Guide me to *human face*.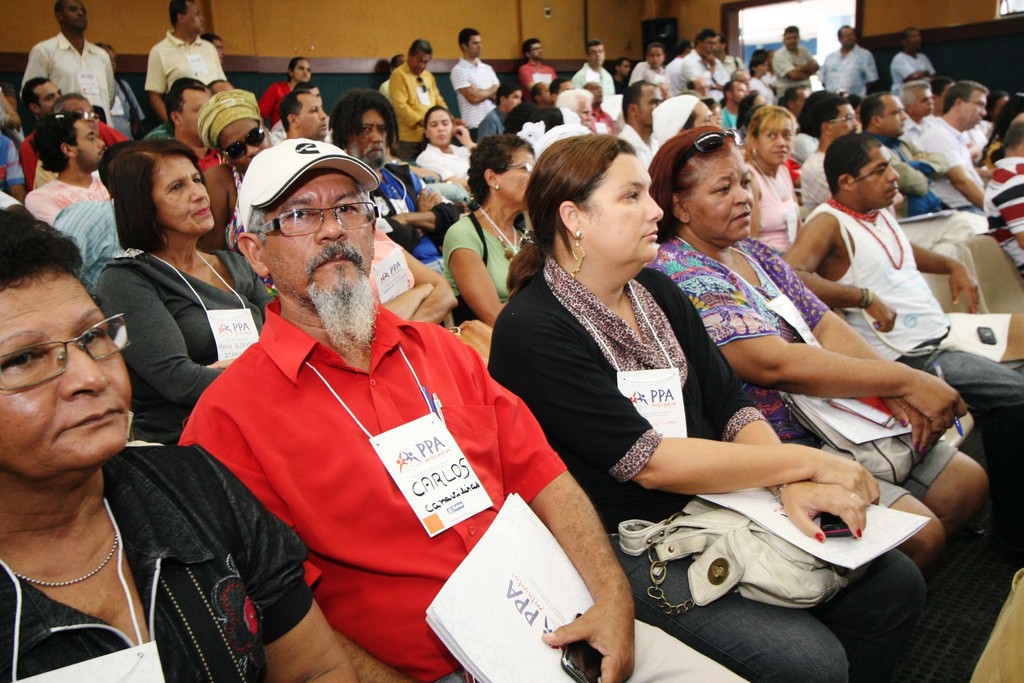
Guidance: bbox=(844, 31, 856, 44).
